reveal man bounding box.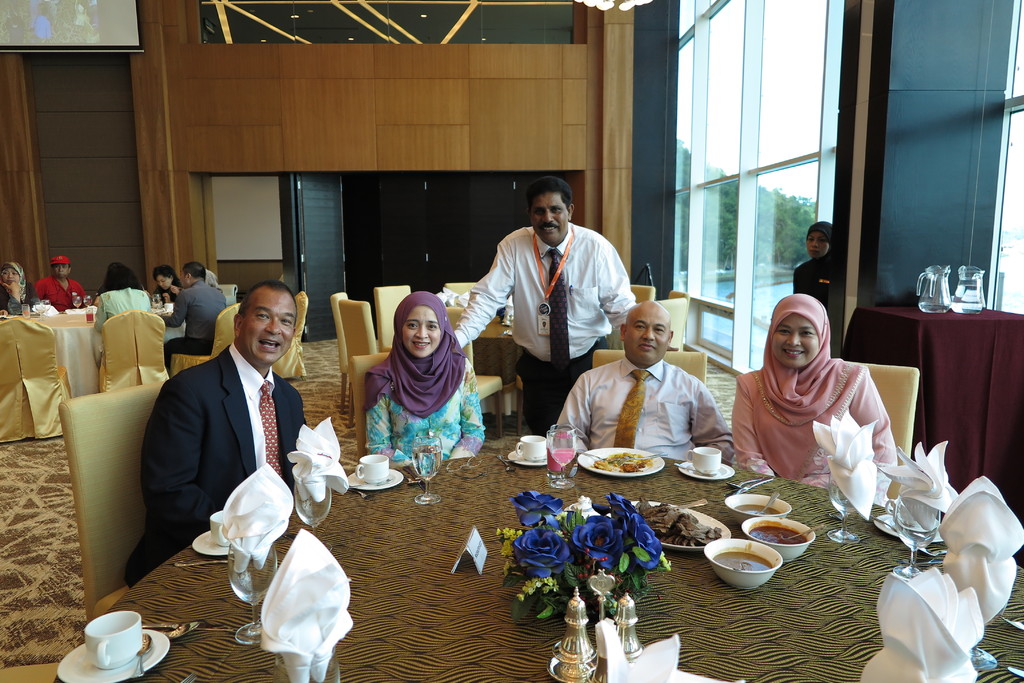
Revealed: Rect(557, 302, 738, 462).
